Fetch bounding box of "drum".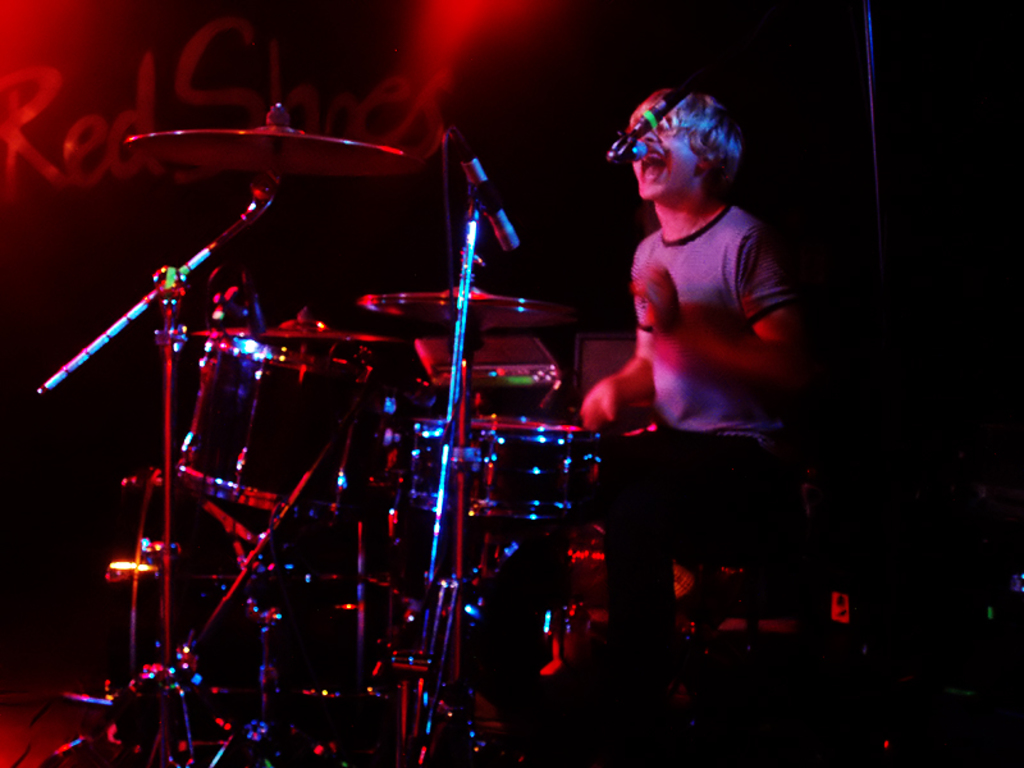
Bbox: left=417, top=422, right=607, bottom=520.
